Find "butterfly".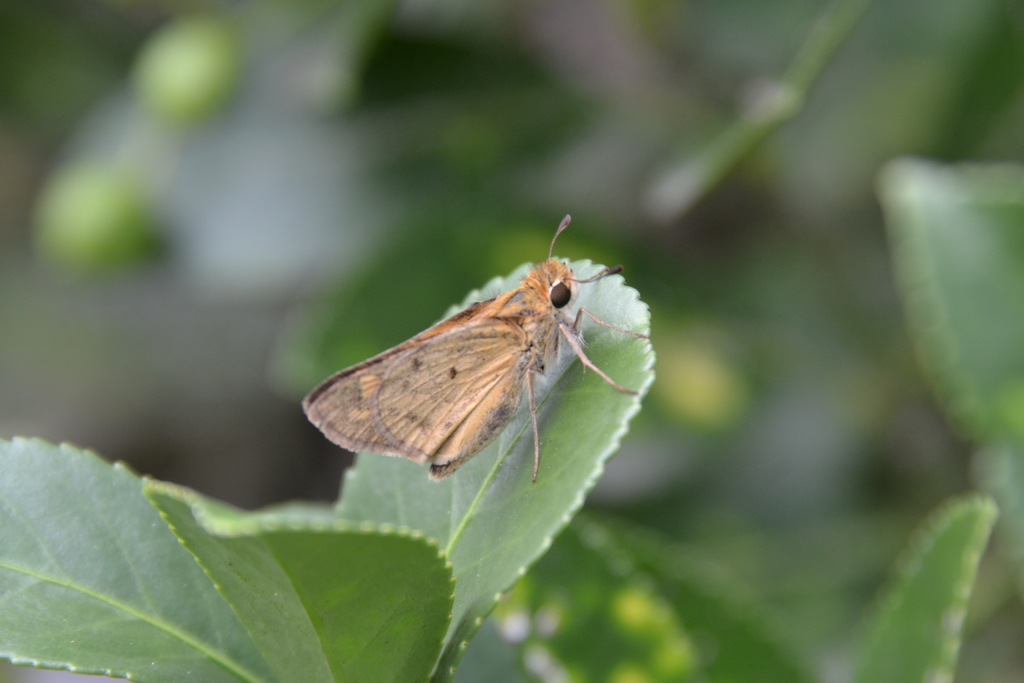
298, 255, 577, 490.
